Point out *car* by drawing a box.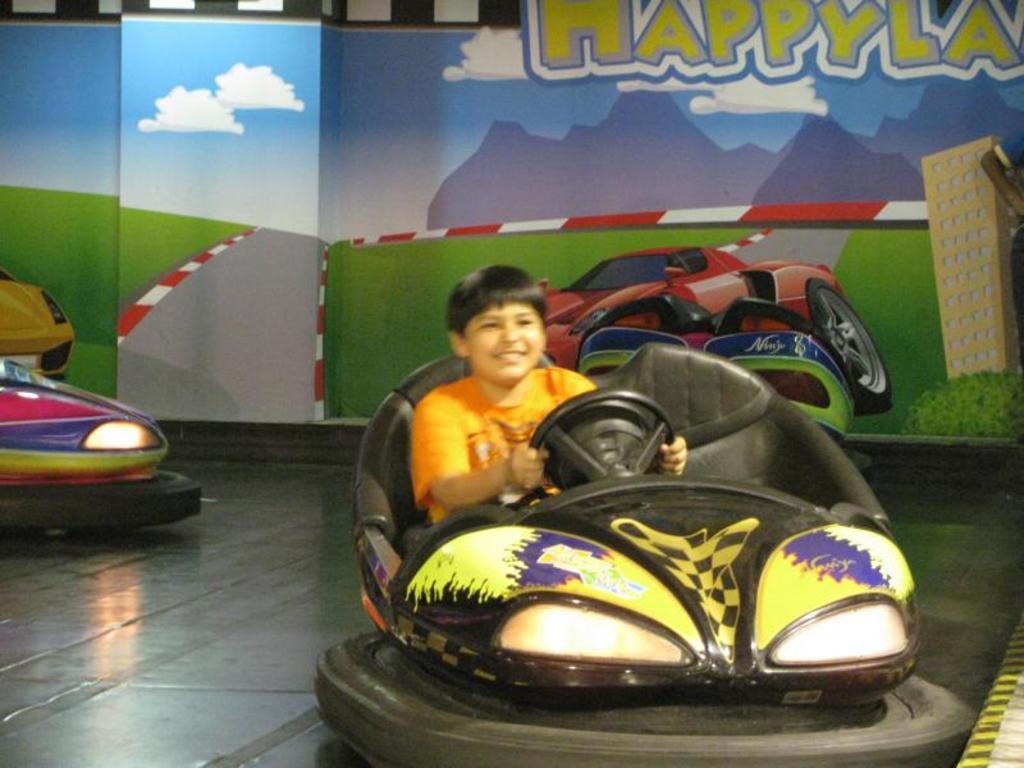
select_region(538, 241, 893, 406).
